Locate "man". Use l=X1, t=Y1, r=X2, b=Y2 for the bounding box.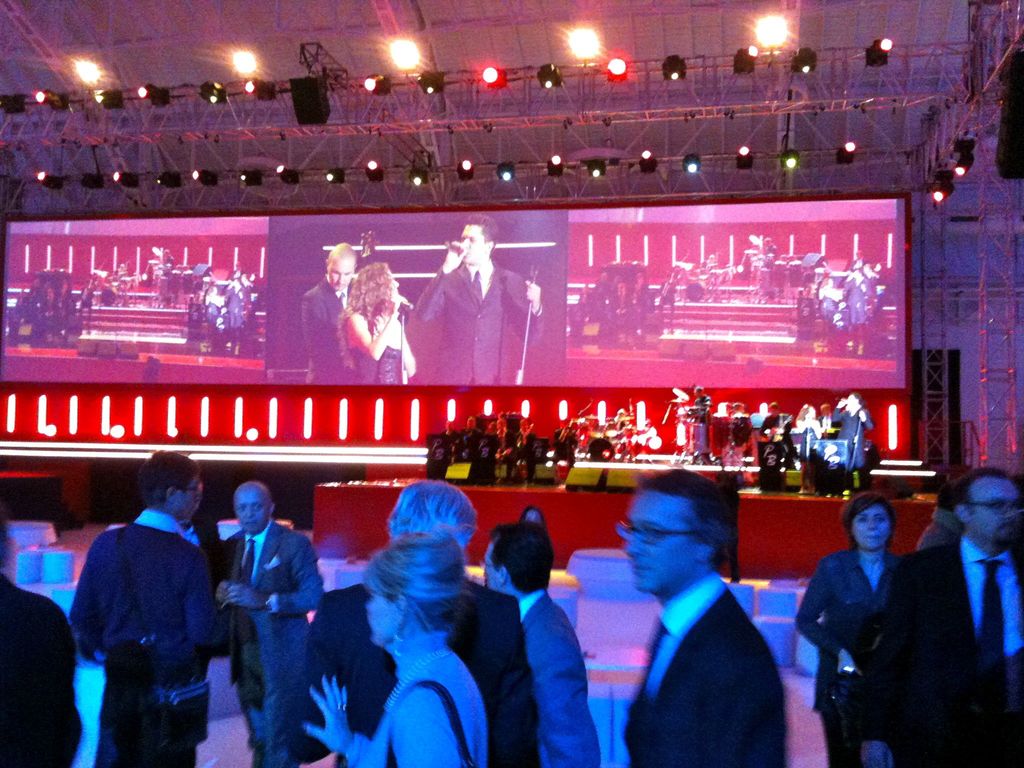
l=215, t=476, r=324, b=767.
